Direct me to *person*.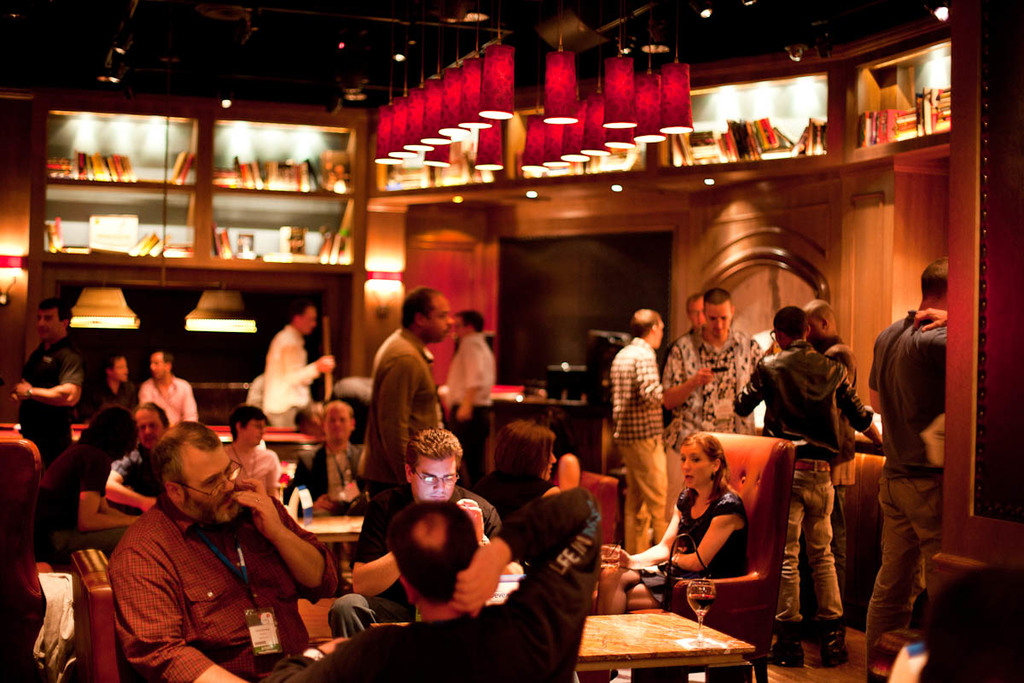
Direction: bbox=(846, 272, 961, 669).
